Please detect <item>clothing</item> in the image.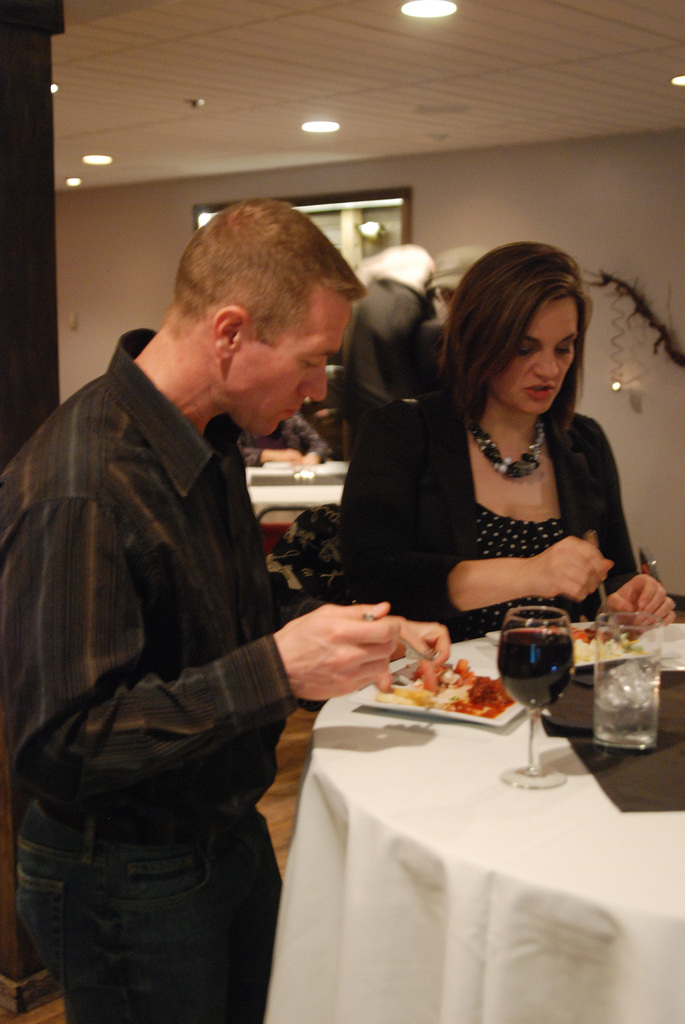
[left=346, top=407, right=636, bottom=671].
